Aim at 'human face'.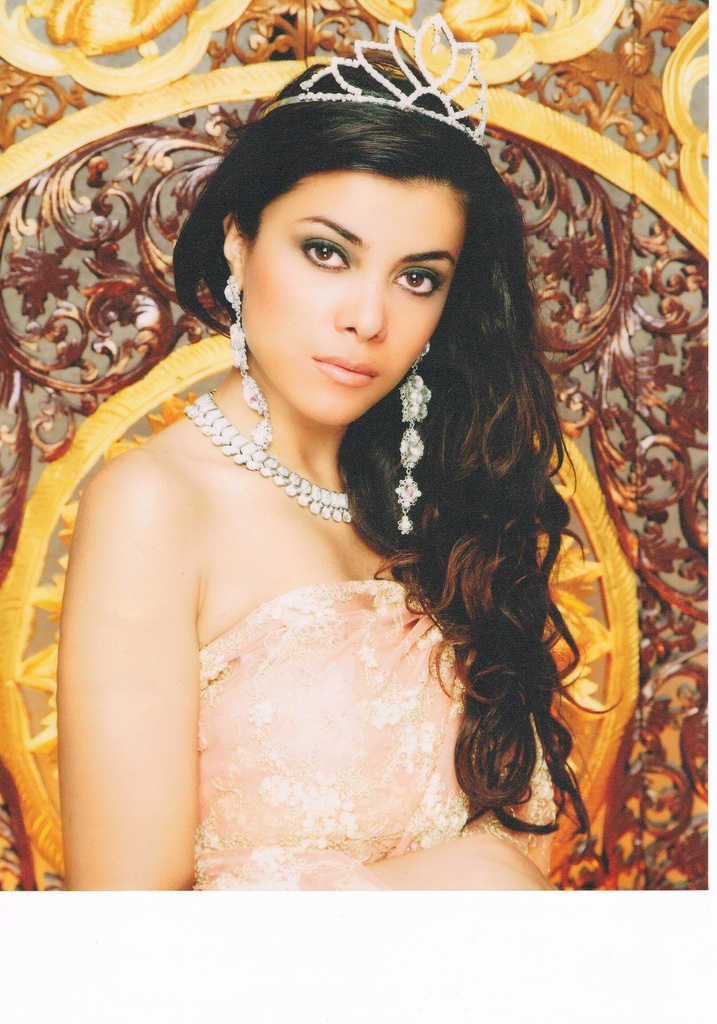
Aimed at 243:172:466:428.
